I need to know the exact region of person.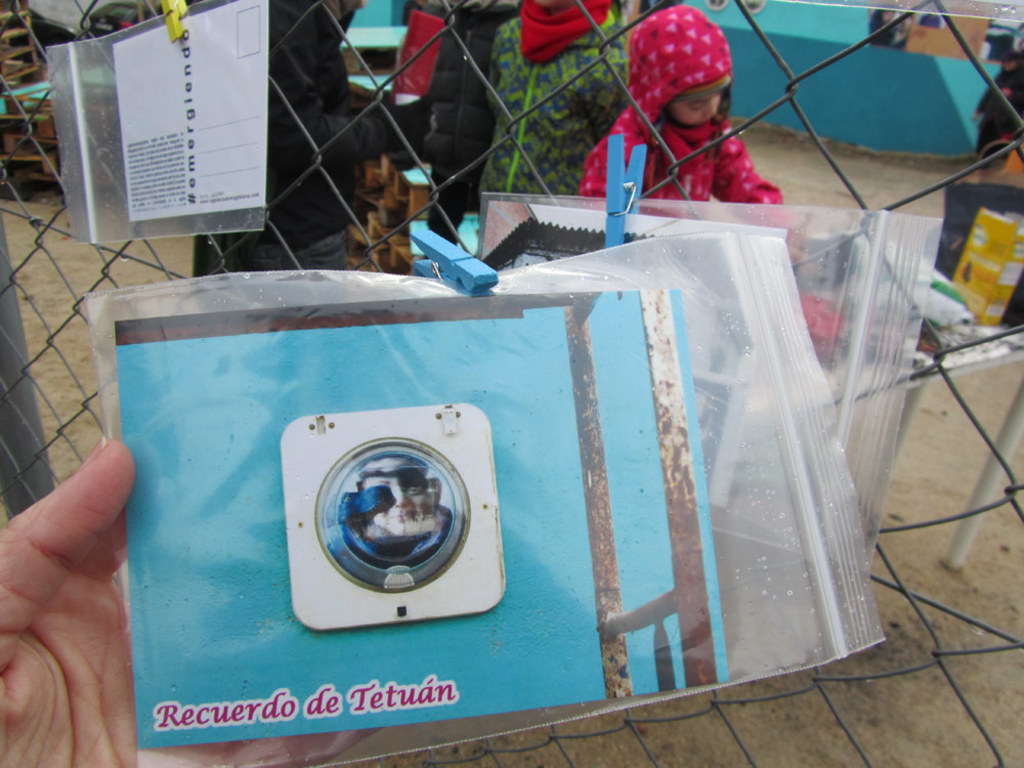
Region: (480,0,634,206).
